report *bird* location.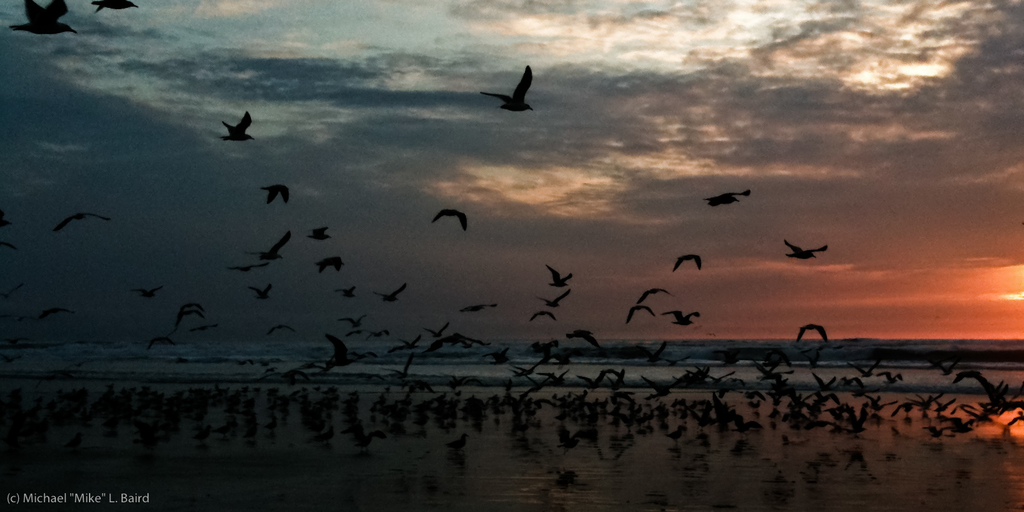
Report: 793, 320, 829, 341.
